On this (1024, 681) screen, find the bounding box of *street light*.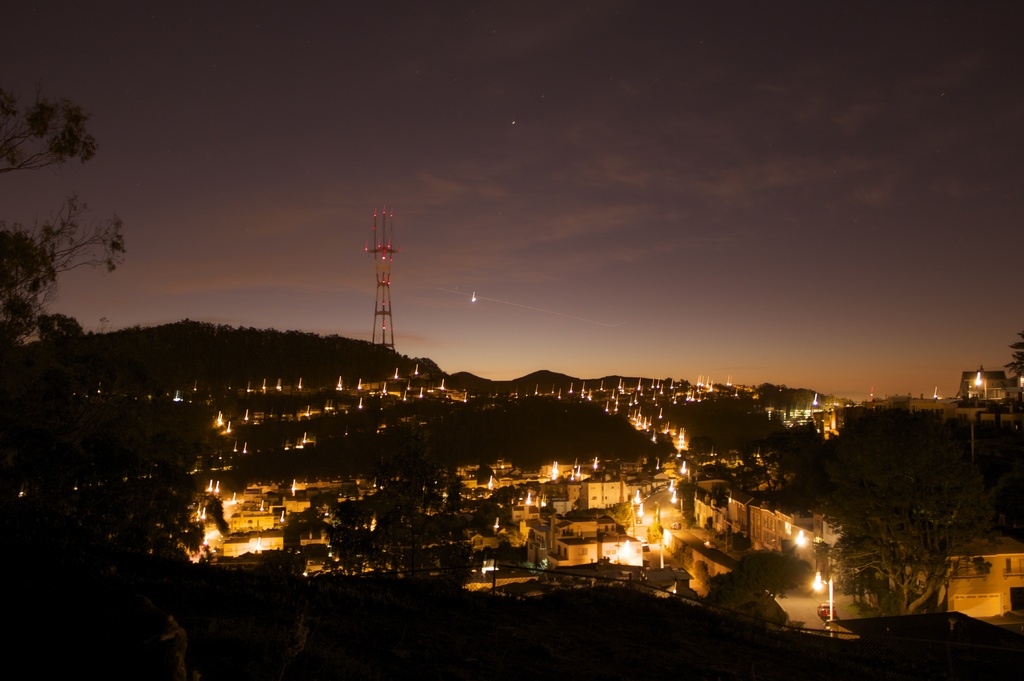
Bounding box: [left=413, top=364, right=418, bottom=380].
